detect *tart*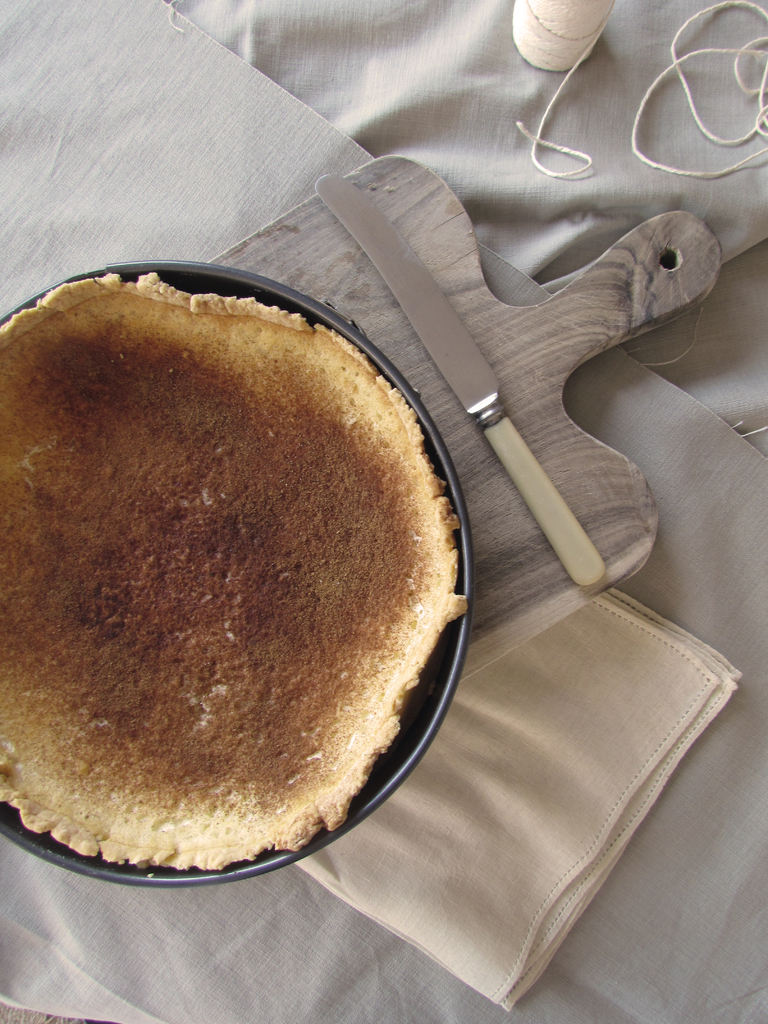
crop(0, 287, 493, 870)
